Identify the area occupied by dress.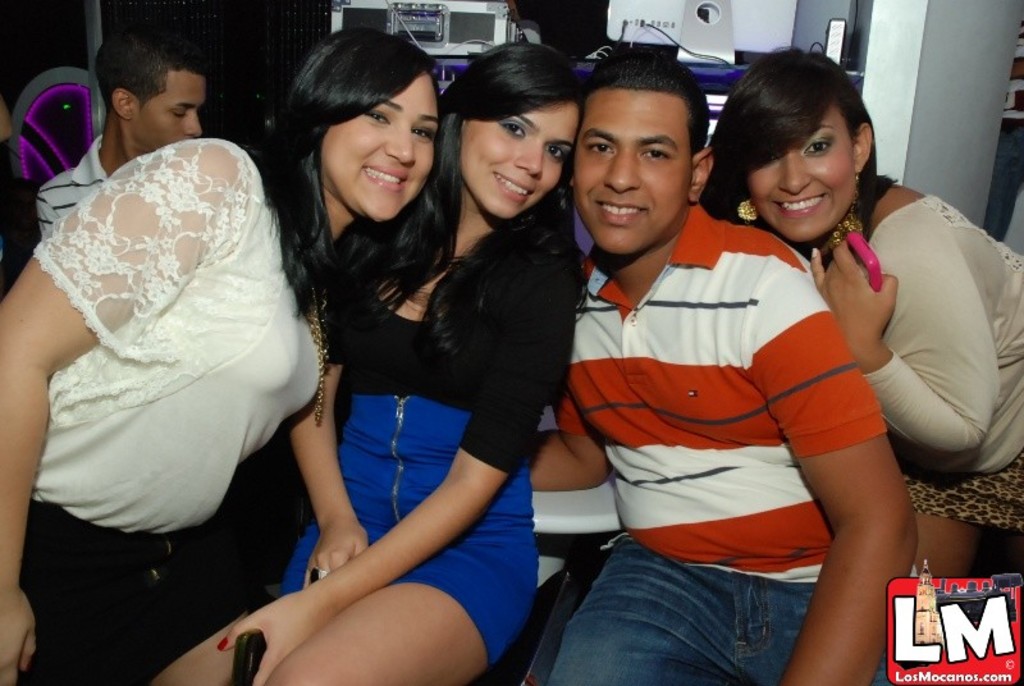
Area: rect(35, 137, 335, 535).
